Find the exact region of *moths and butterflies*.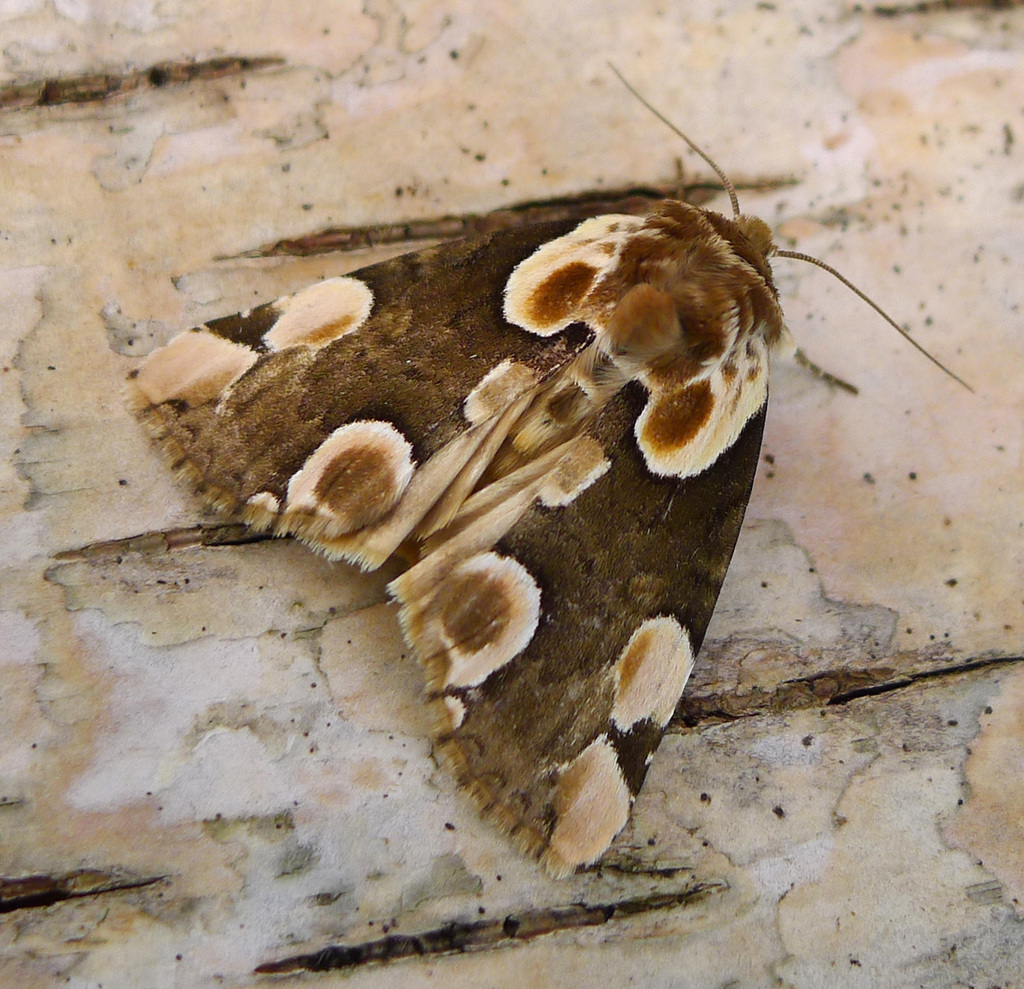
Exact region: Rect(115, 49, 979, 882).
